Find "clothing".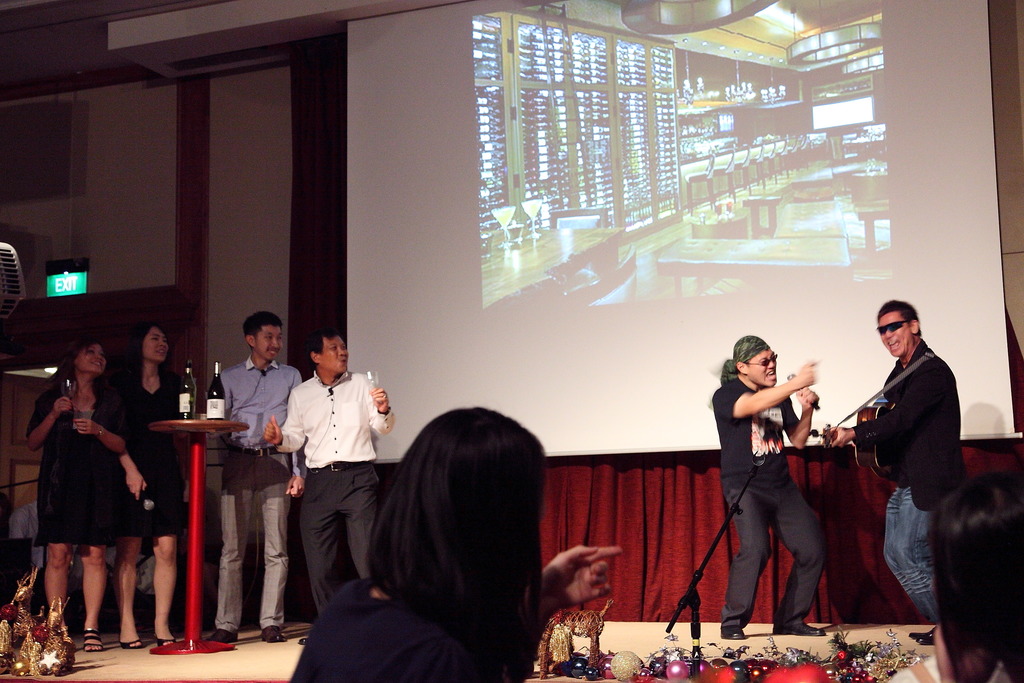
rect(273, 356, 388, 604).
